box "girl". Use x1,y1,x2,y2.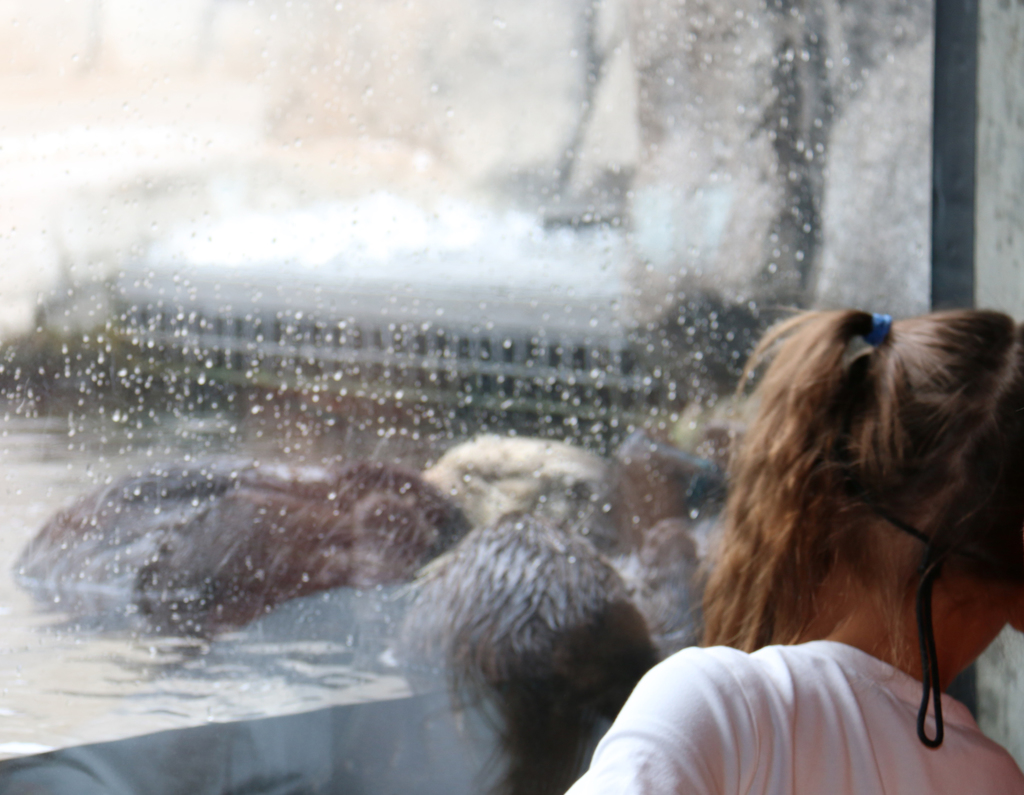
566,309,1023,794.
